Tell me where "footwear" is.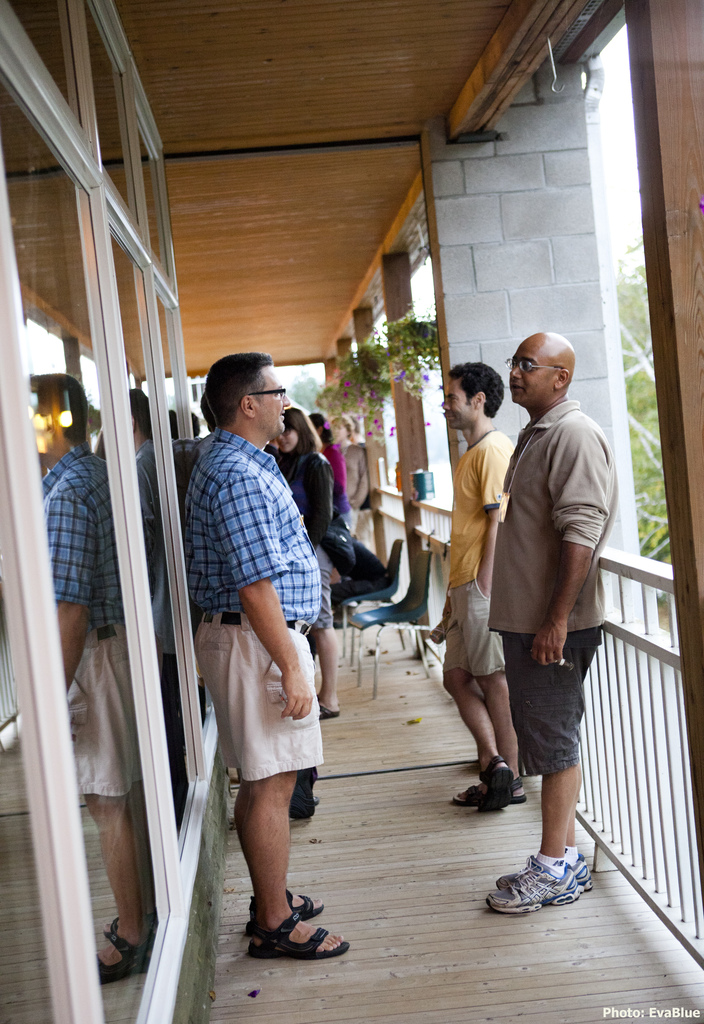
"footwear" is at bbox(243, 882, 320, 922).
